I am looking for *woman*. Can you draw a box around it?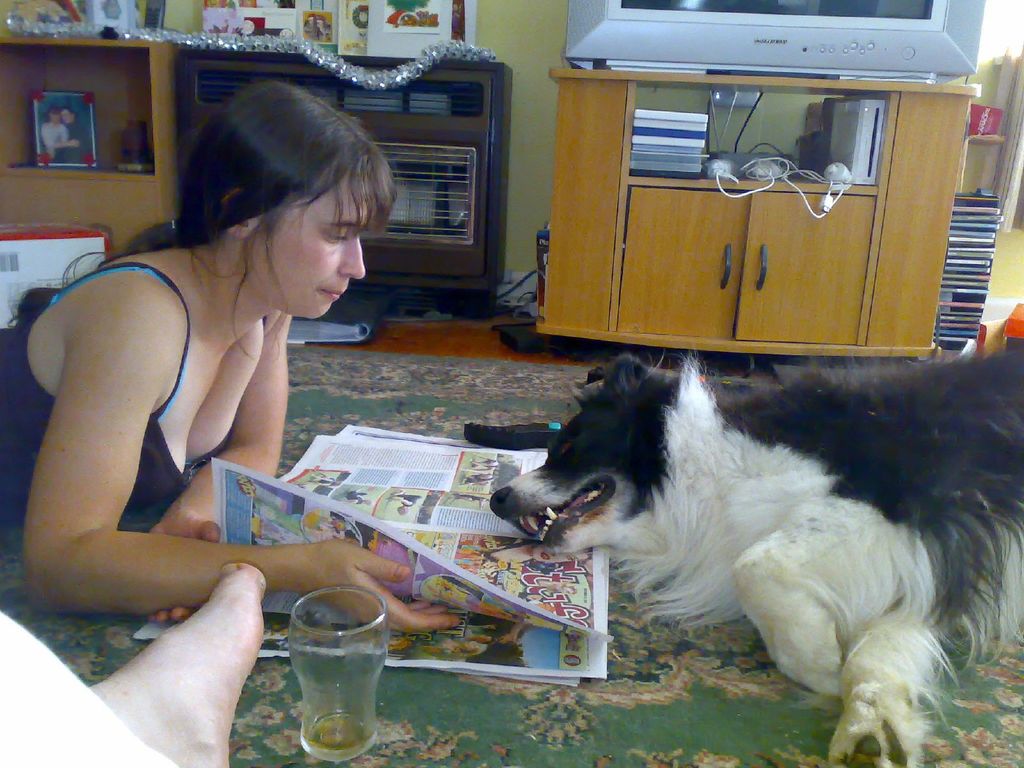
Sure, the bounding box is 35 102 79 159.
